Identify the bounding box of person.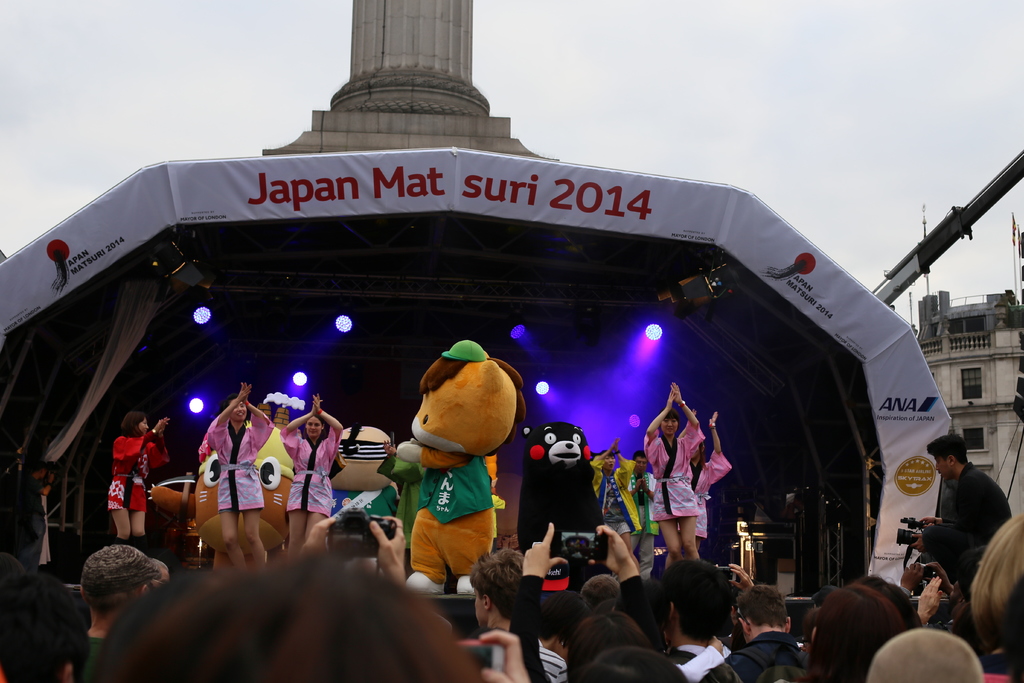
(207, 383, 275, 562).
